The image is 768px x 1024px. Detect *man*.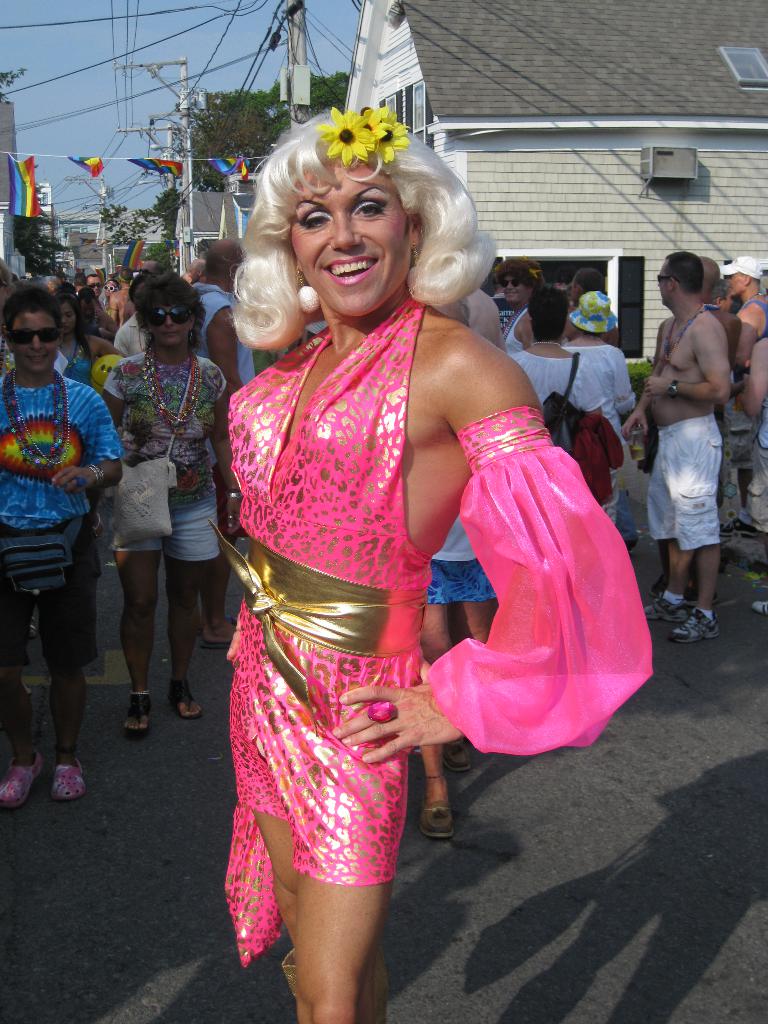
Detection: 189,259,205,285.
